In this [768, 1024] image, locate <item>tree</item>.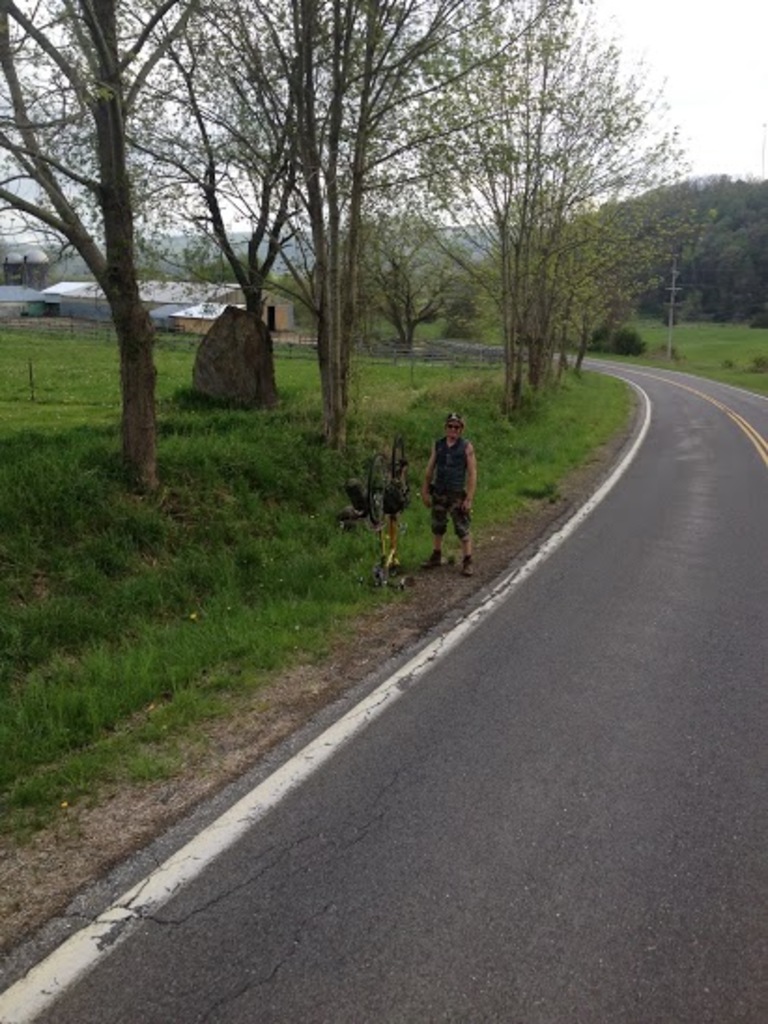
Bounding box: <box>419,65,690,387</box>.
